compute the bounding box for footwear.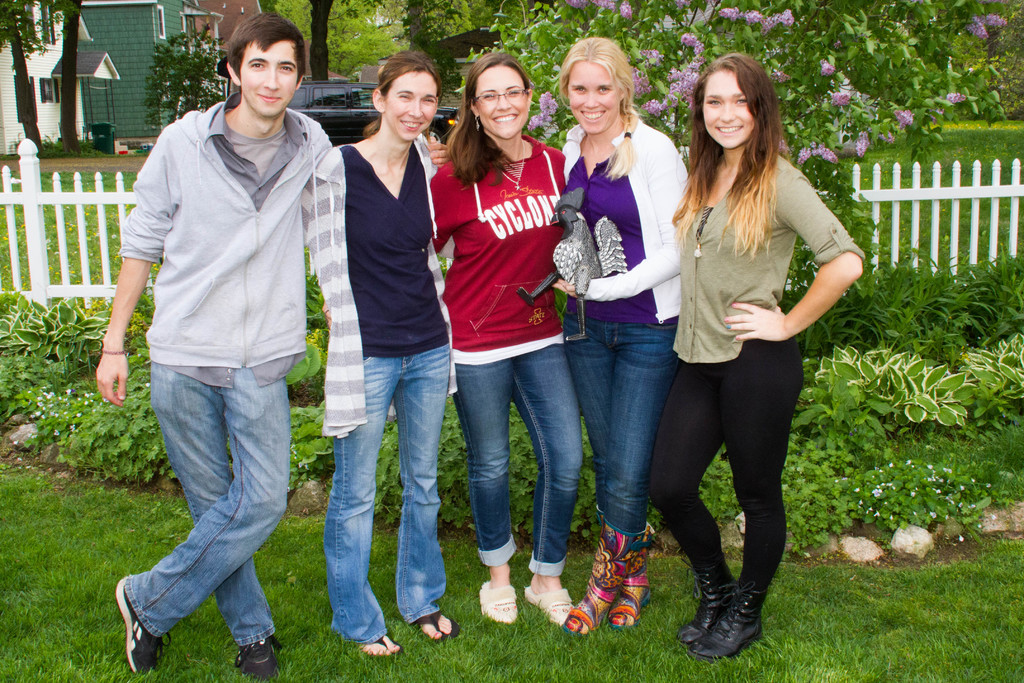
<region>608, 550, 642, 630</region>.
